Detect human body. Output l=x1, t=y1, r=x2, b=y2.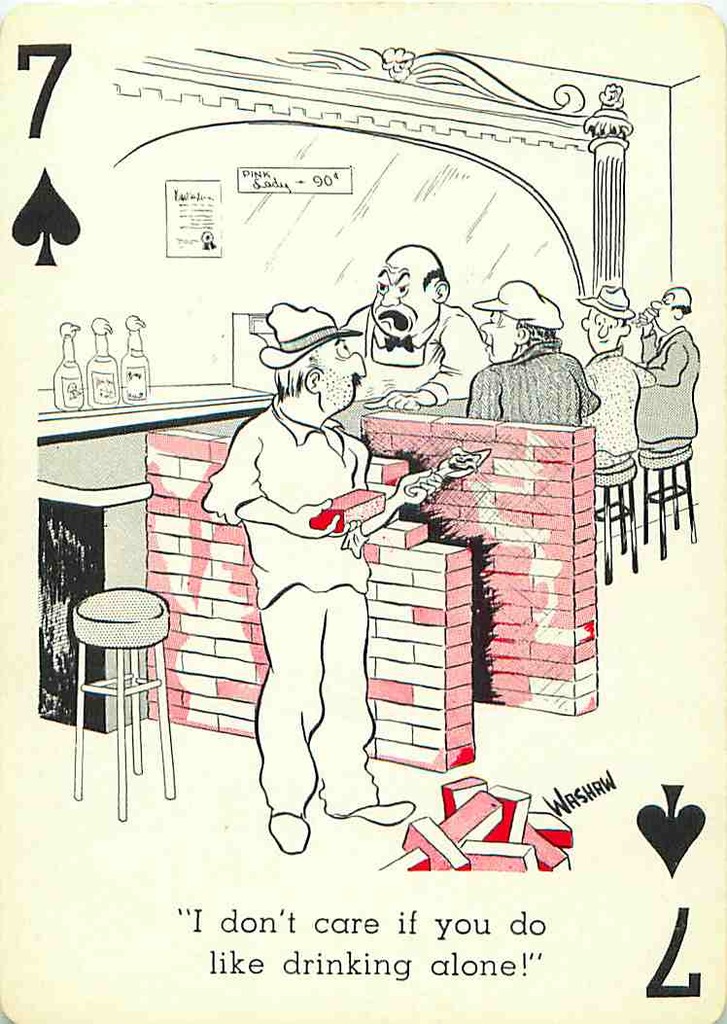
l=342, t=298, r=498, b=411.
